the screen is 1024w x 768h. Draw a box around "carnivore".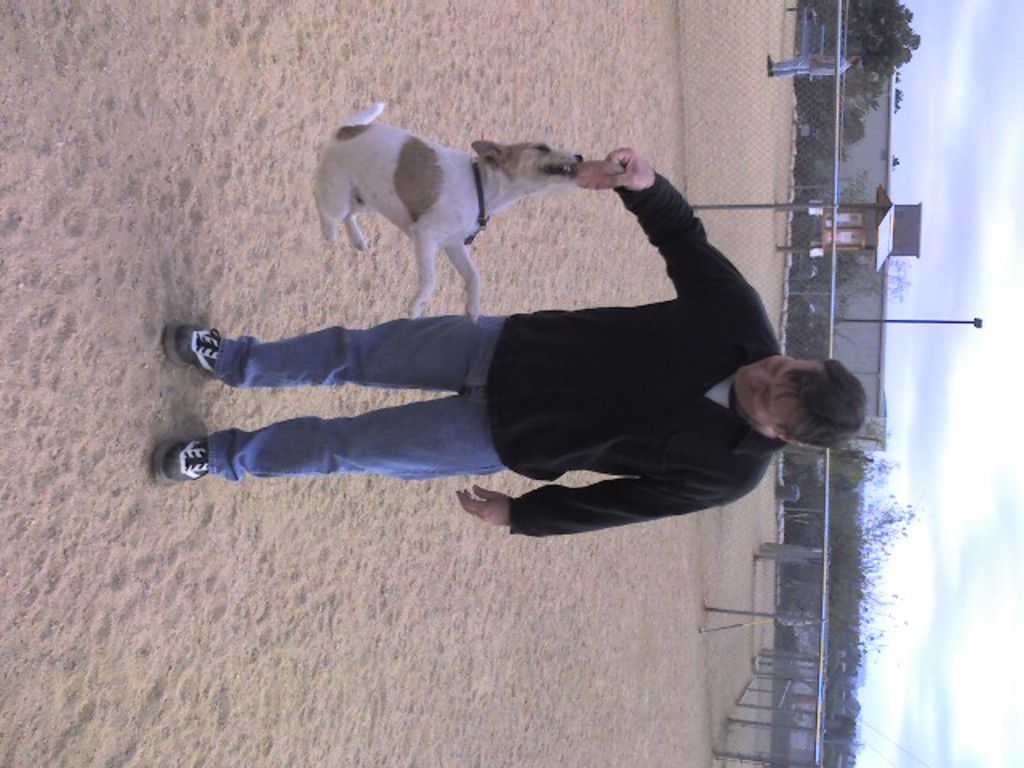
<bbox>768, 51, 867, 91</bbox>.
